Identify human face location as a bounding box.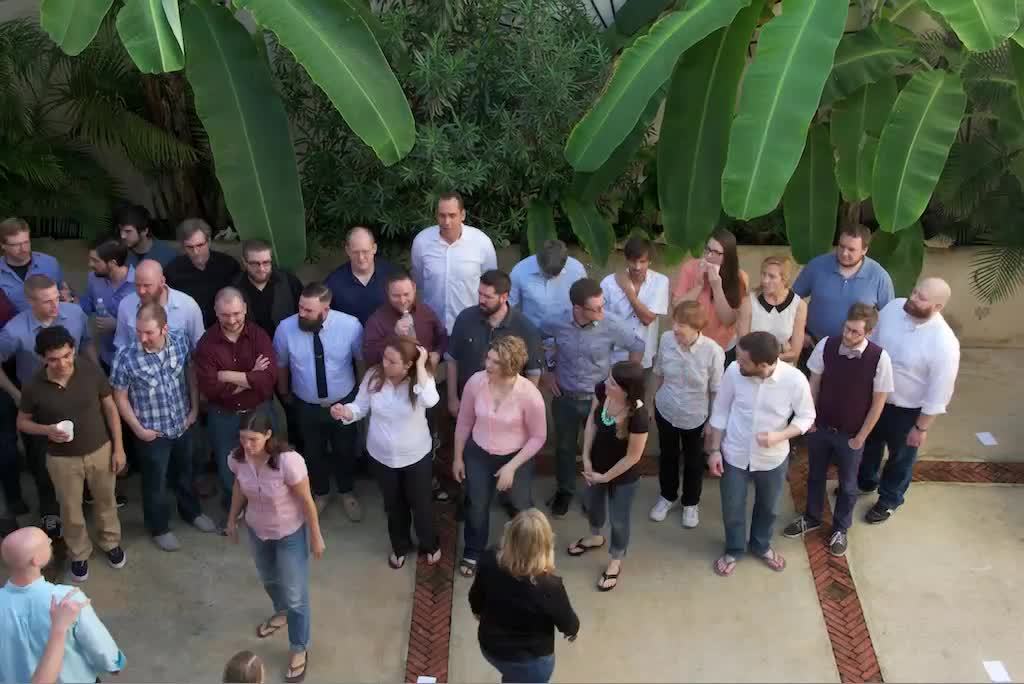
[435,202,460,236].
